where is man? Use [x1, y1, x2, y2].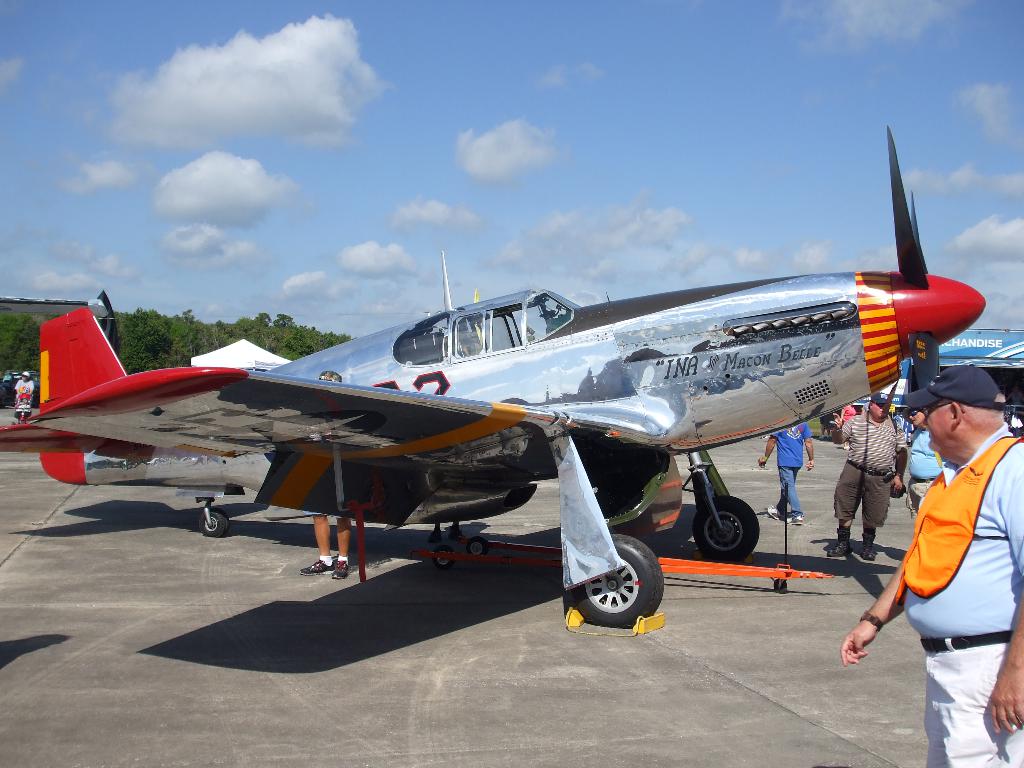
[898, 405, 951, 522].
